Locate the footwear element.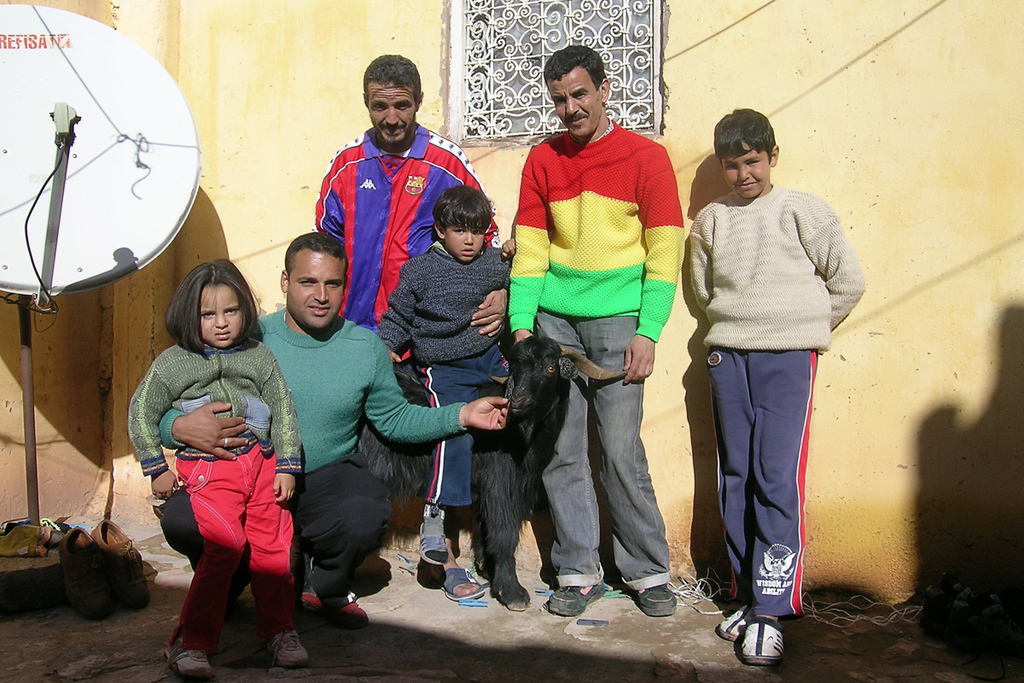
Element bbox: Rect(422, 522, 445, 570).
